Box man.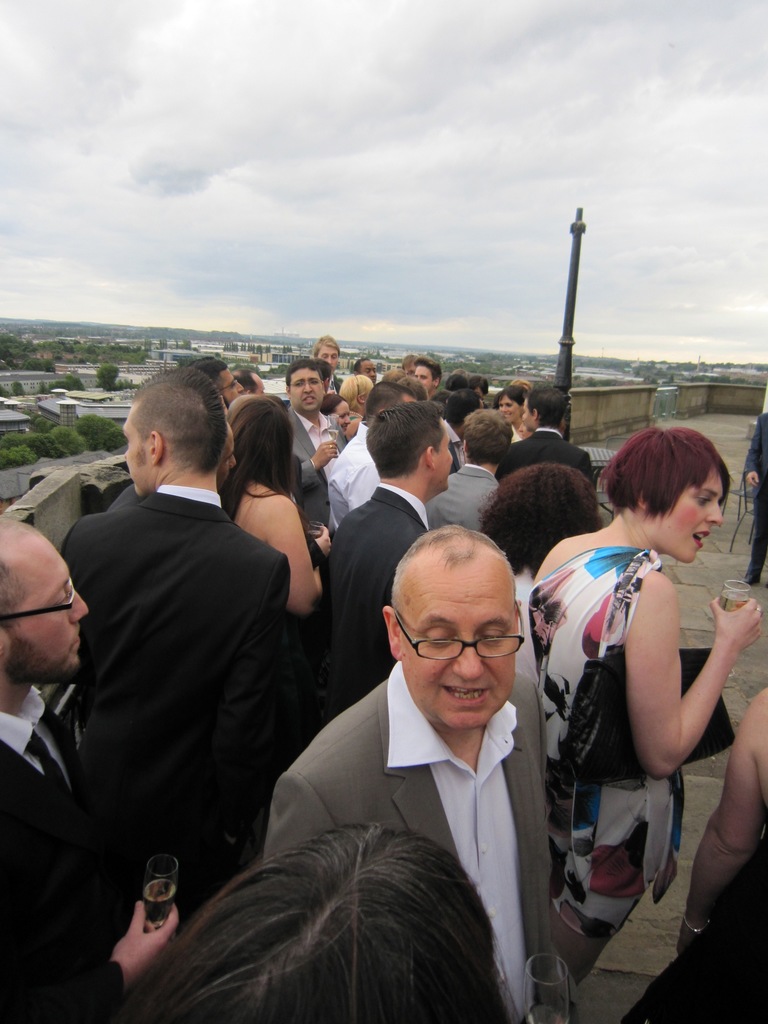
<box>289,362,349,538</box>.
